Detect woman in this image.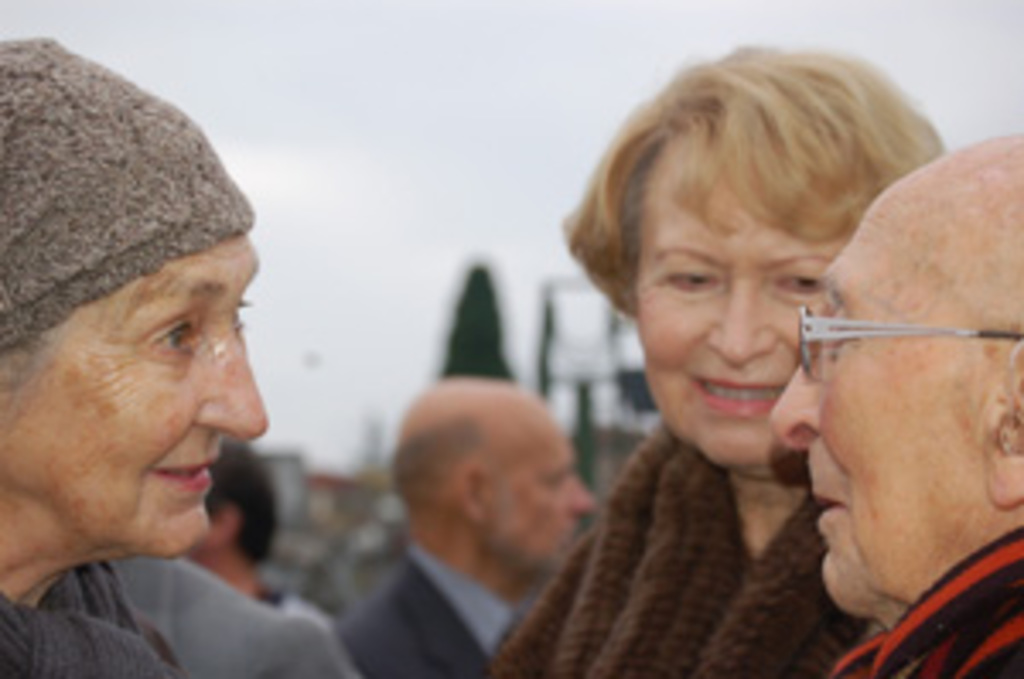
Detection: (x1=0, y1=92, x2=416, y2=678).
